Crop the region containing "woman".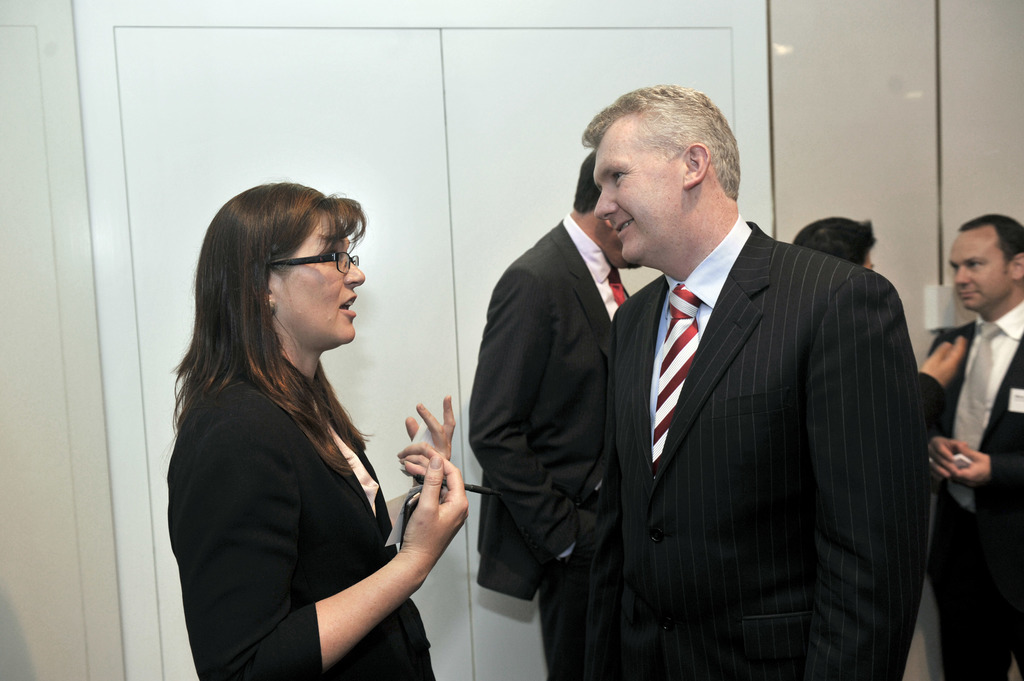
Crop region: bbox(168, 172, 463, 680).
